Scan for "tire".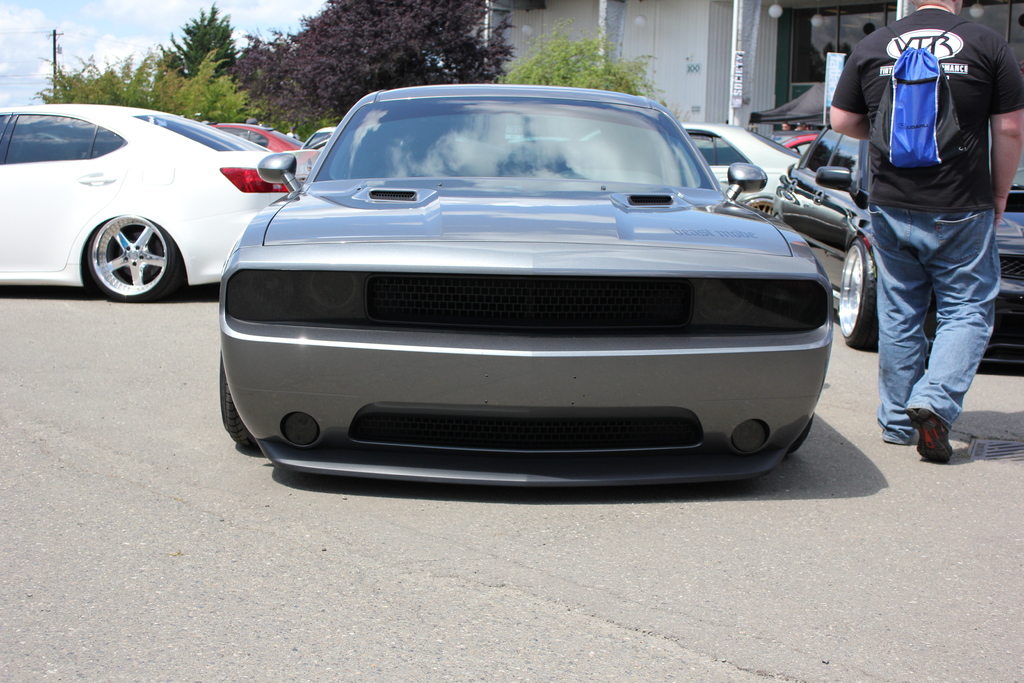
Scan result: bbox=[88, 211, 182, 307].
